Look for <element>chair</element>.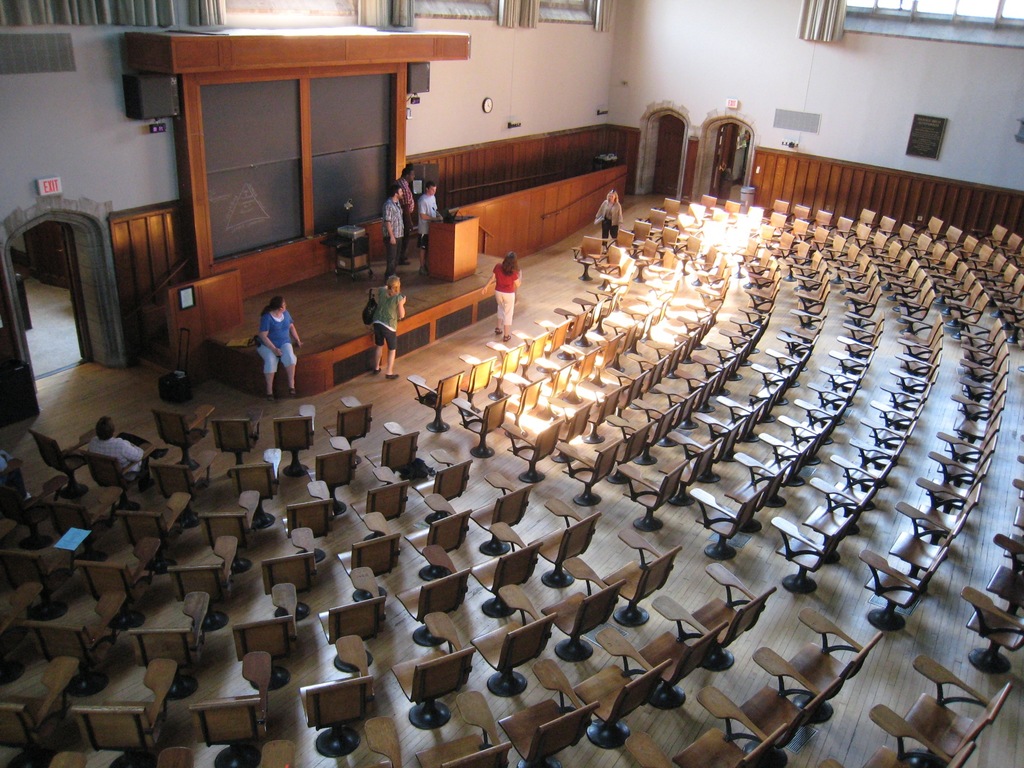
Found: <box>449,353,497,415</box>.
